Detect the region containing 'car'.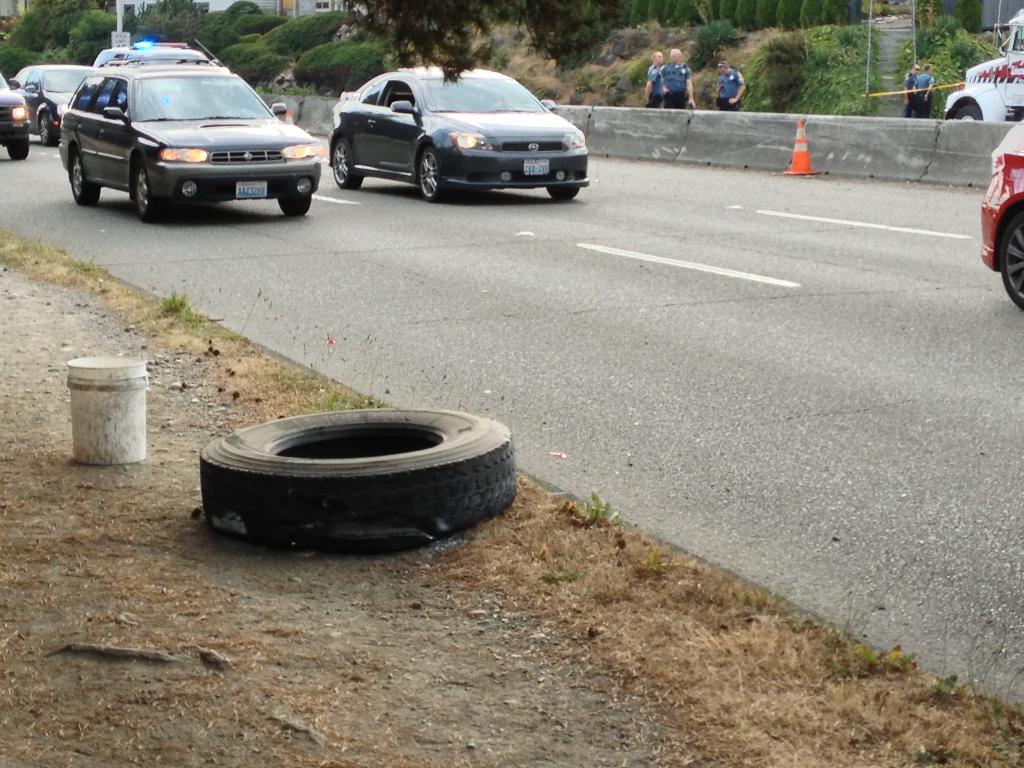
<box>324,64,596,205</box>.
